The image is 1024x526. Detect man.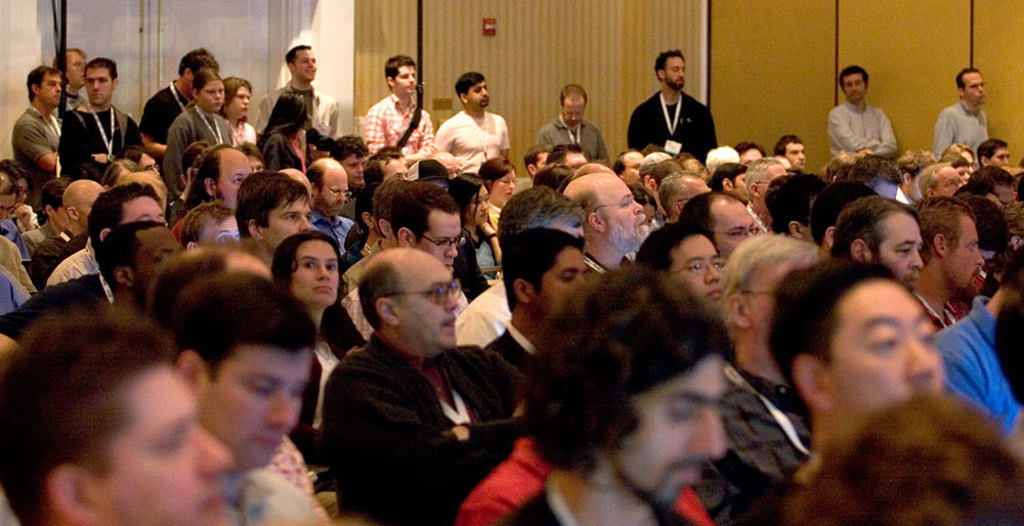
Detection: {"left": 739, "top": 144, "right": 761, "bottom": 166}.
